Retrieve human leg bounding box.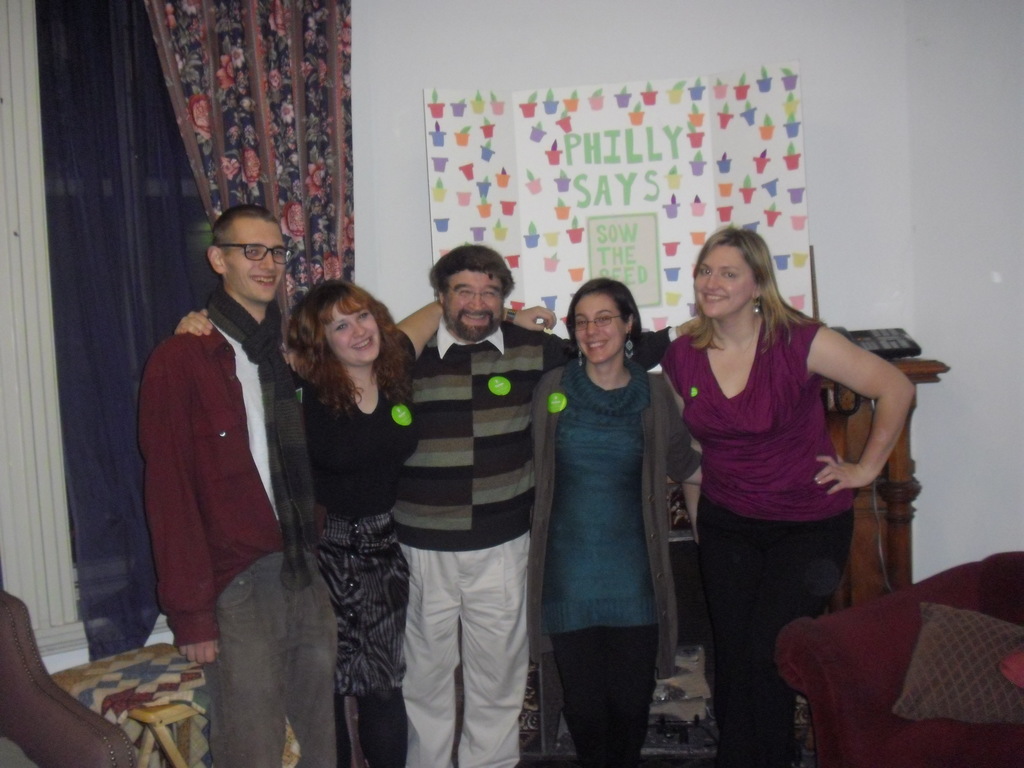
Bounding box: <box>326,516,344,767</box>.
